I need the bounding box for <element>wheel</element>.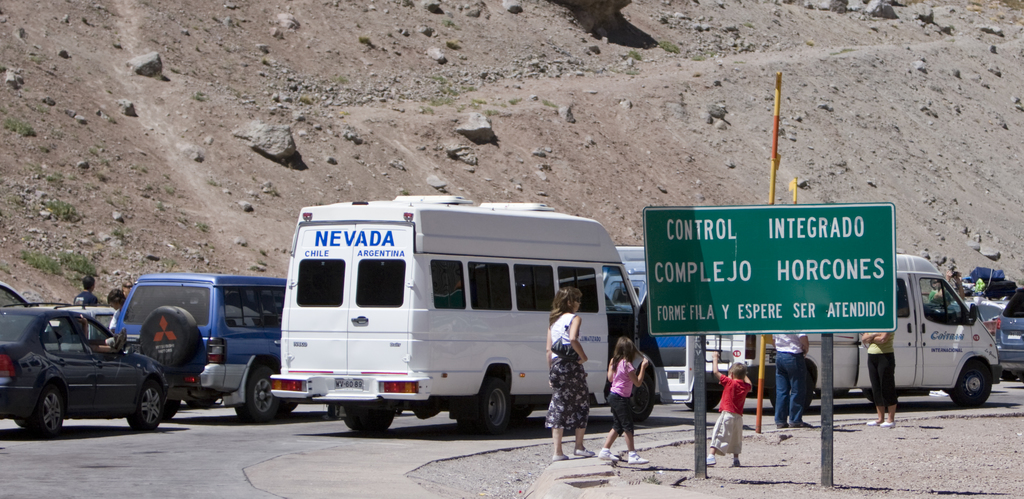
Here it is: bbox=(135, 305, 211, 390).
